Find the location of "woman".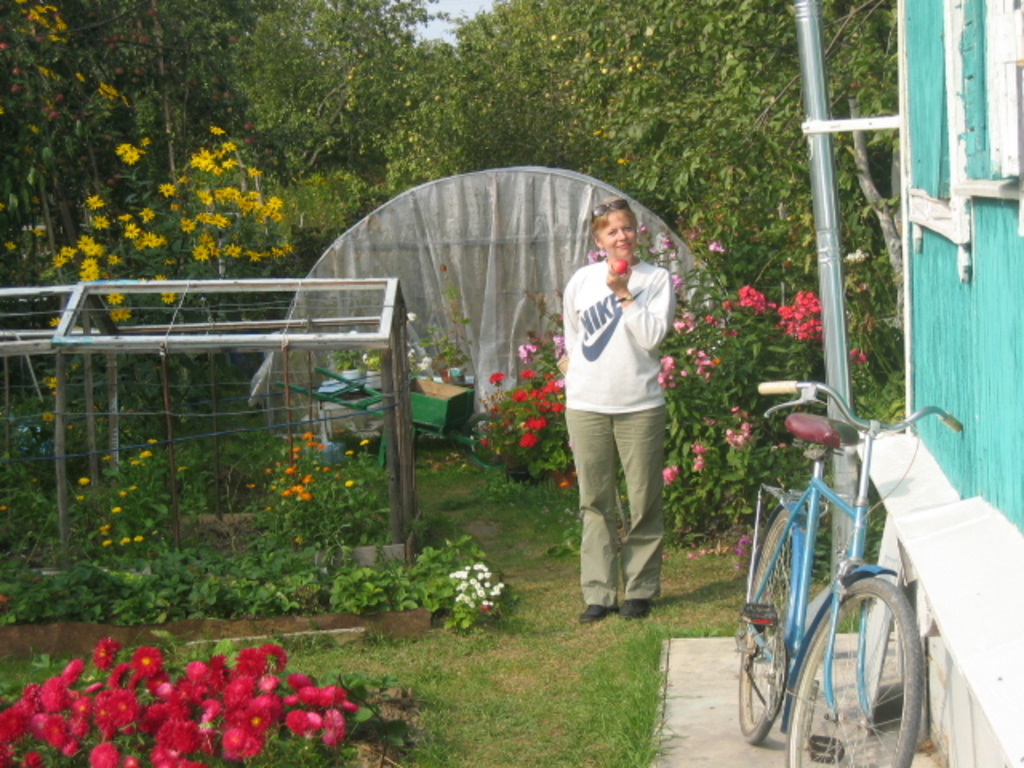
Location: (x1=546, y1=187, x2=682, y2=622).
